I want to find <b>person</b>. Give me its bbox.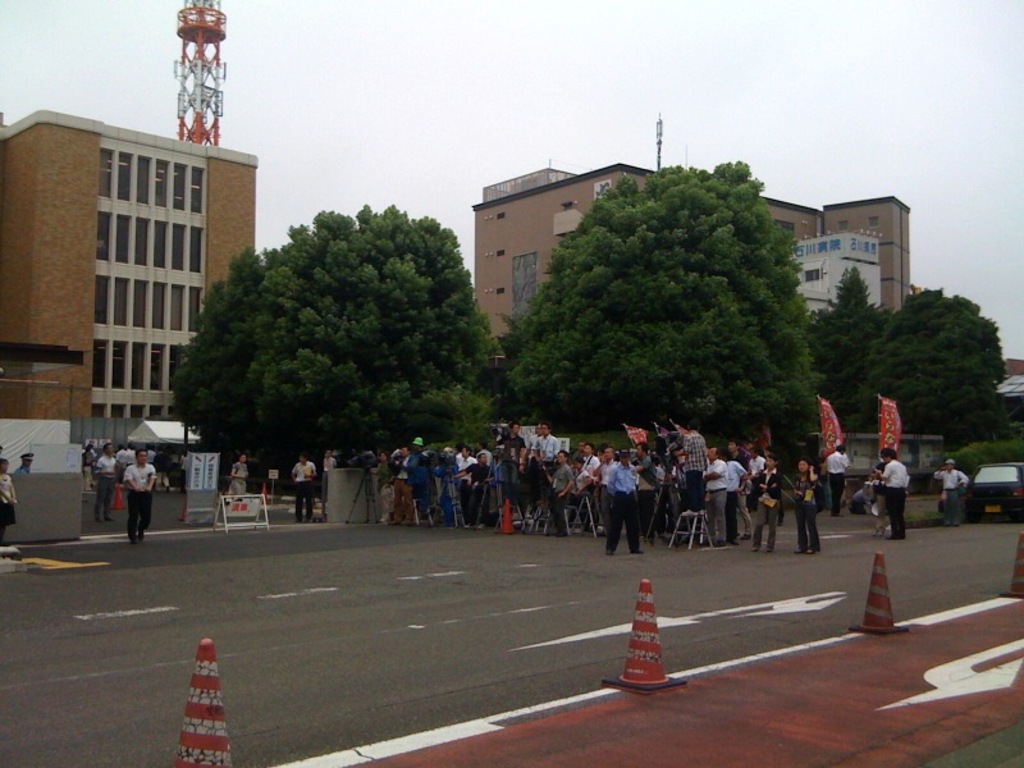
x1=320 y1=447 x2=337 y2=512.
